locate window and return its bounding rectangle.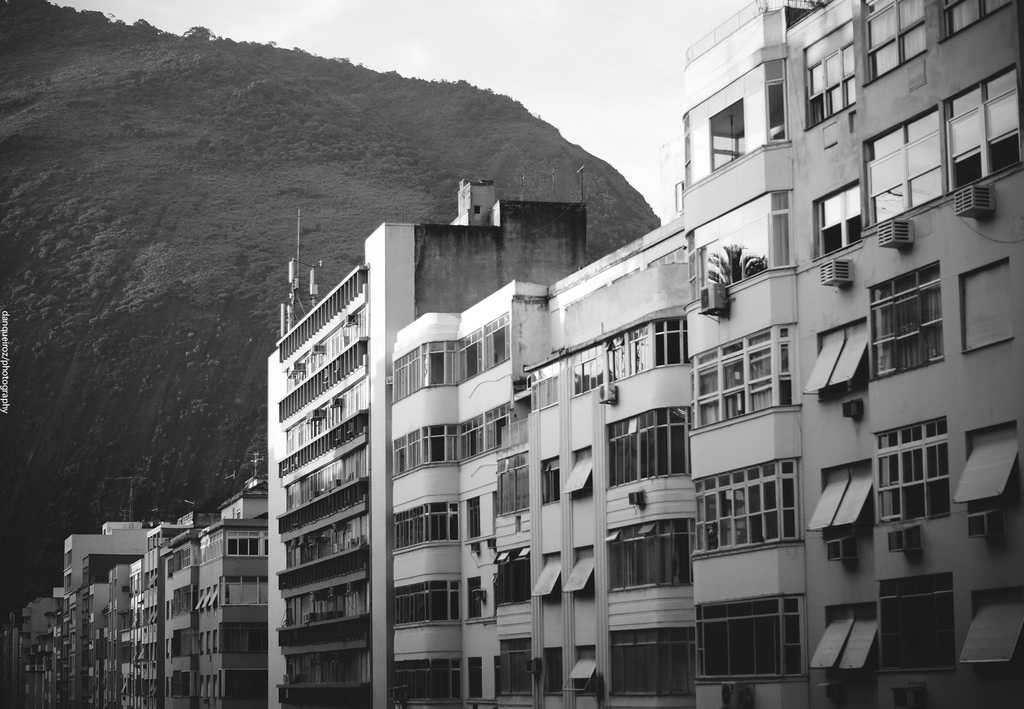
region(543, 453, 563, 505).
